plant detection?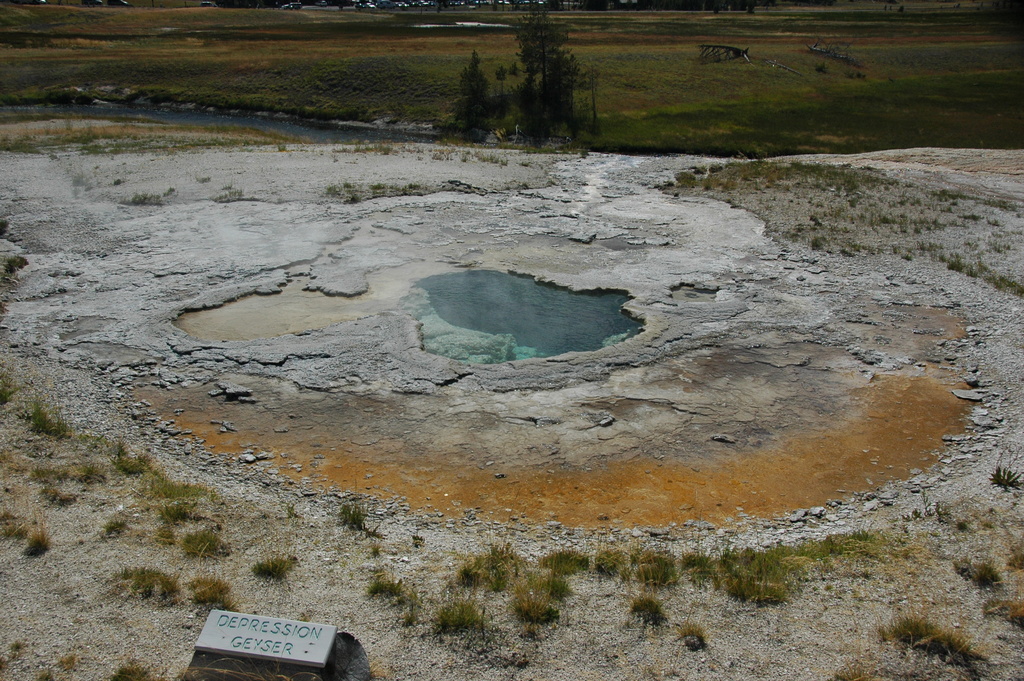
x1=43 y1=483 x2=77 y2=511
